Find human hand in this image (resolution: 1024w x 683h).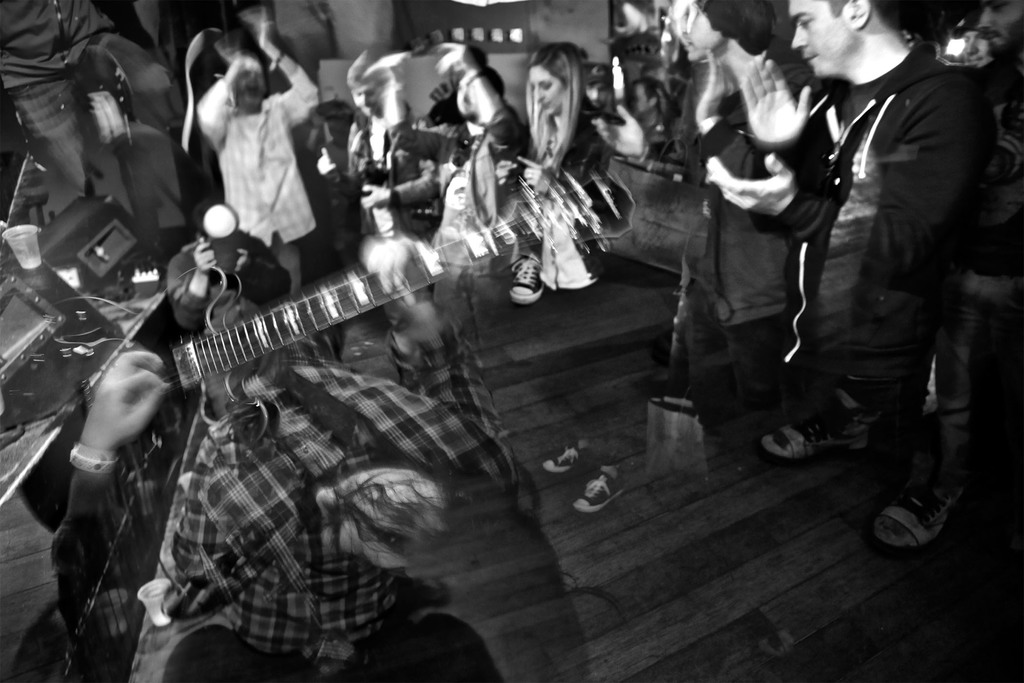
pyautogui.locateOnScreen(739, 54, 813, 151).
